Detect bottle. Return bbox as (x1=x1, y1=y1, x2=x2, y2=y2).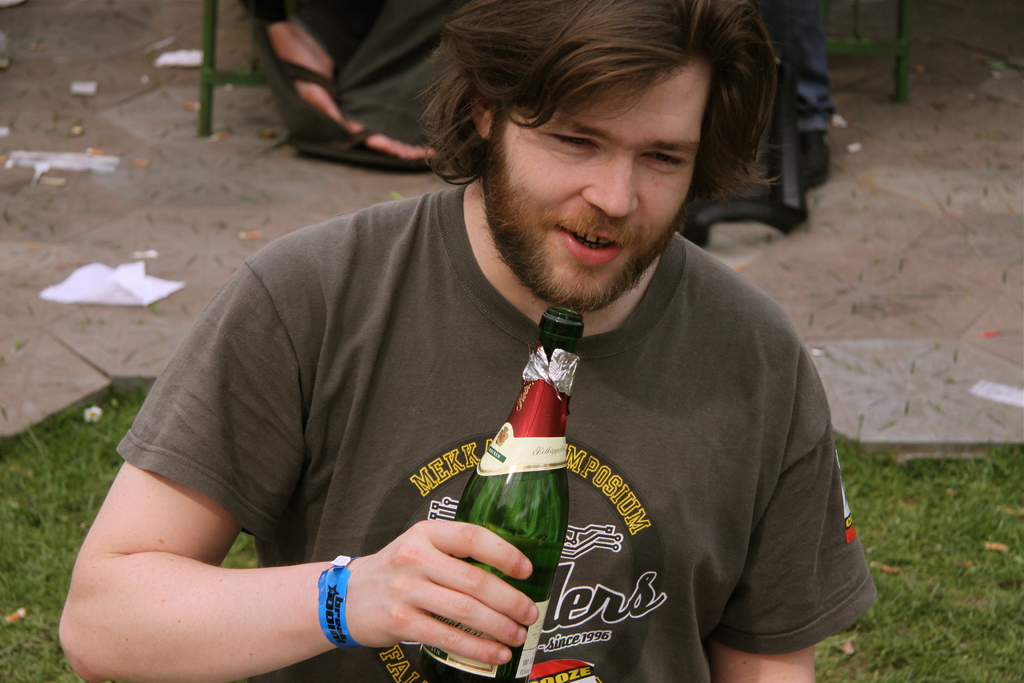
(x1=415, y1=307, x2=585, y2=682).
